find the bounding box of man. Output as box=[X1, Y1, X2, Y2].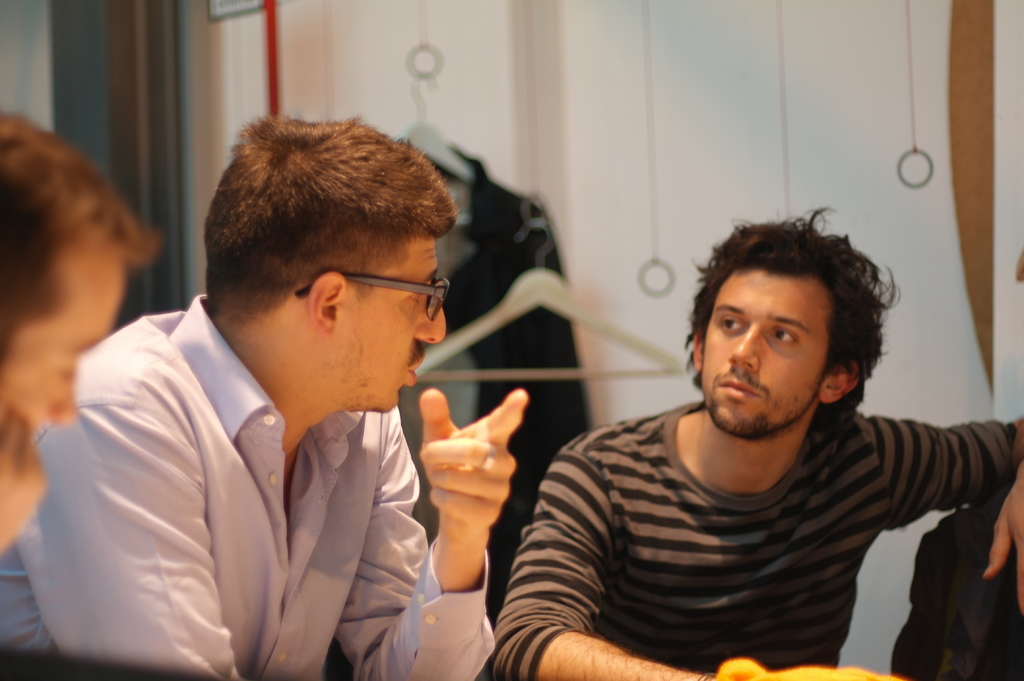
box=[0, 104, 527, 680].
